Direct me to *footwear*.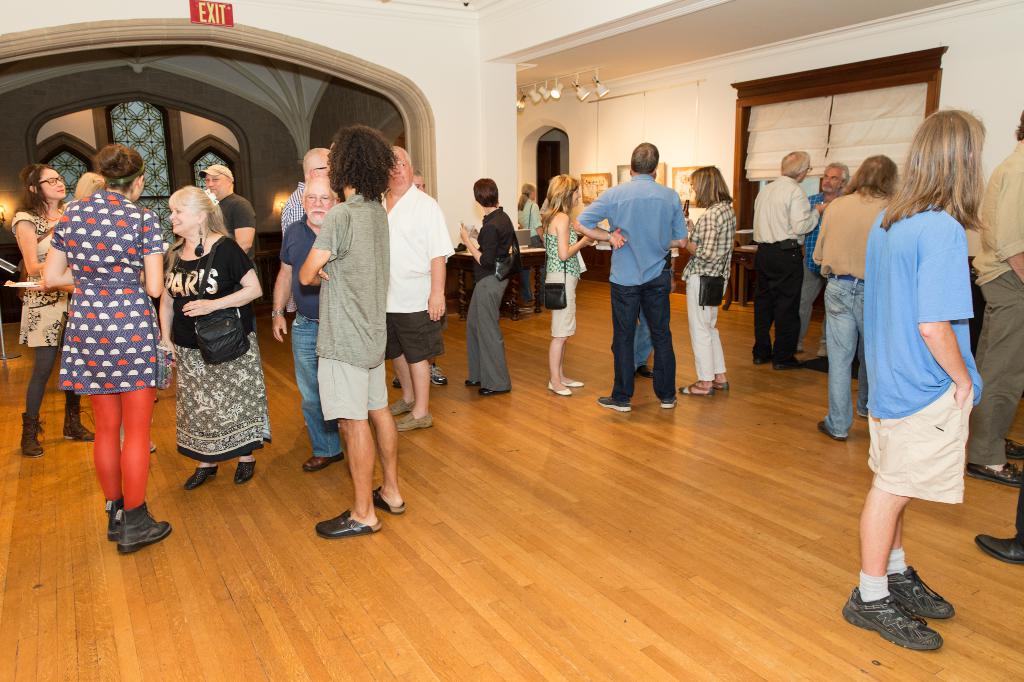
Direction: 998,436,1022,467.
